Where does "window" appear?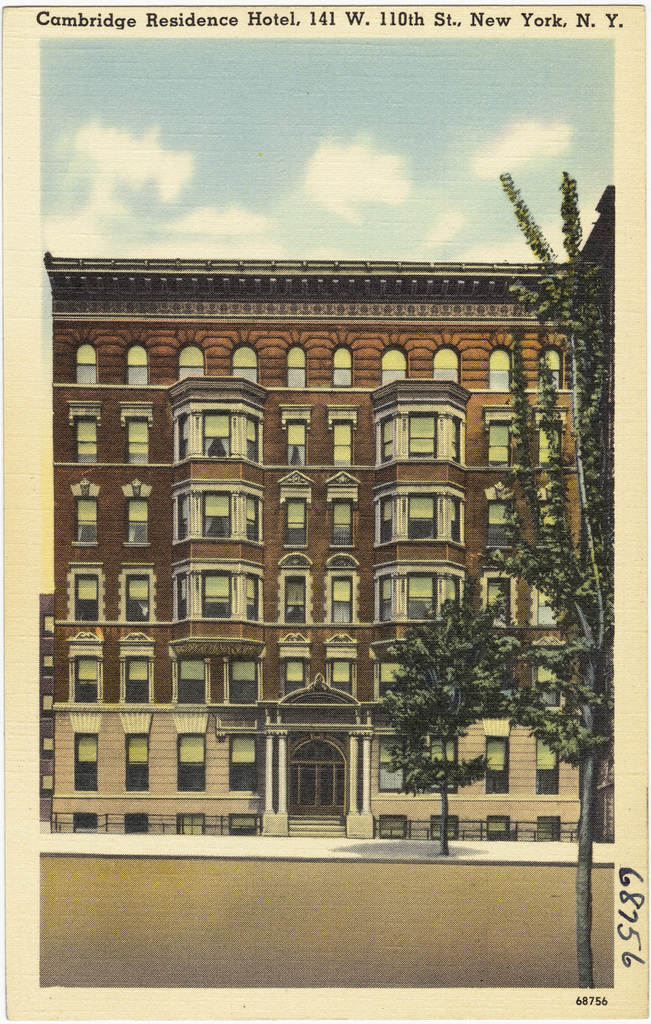
Appears at region(130, 578, 150, 622).
